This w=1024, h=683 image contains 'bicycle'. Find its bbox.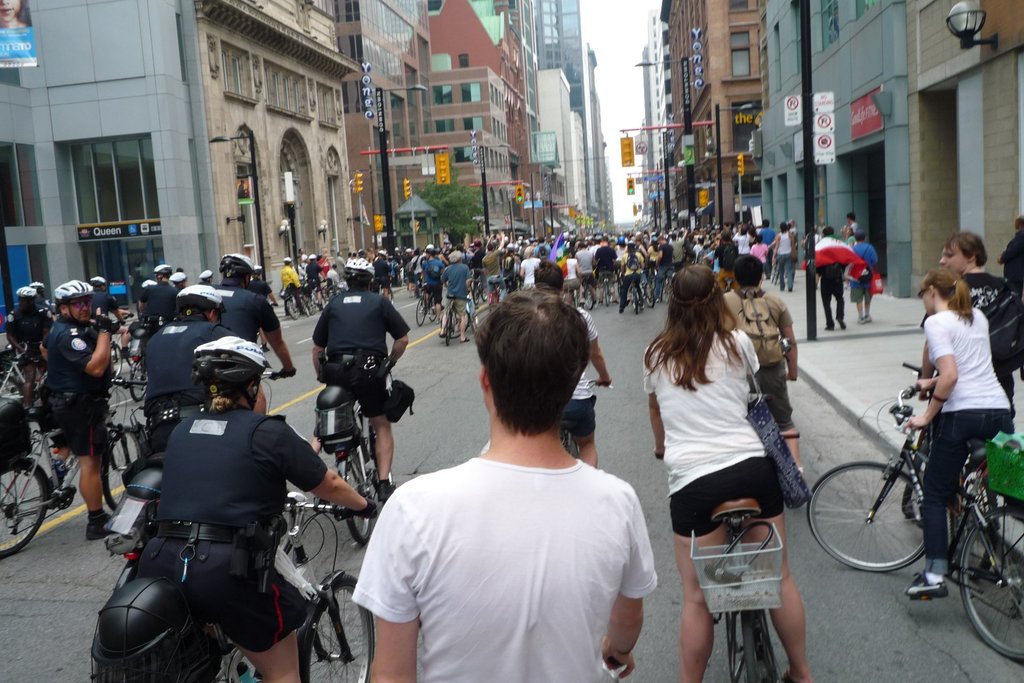
left=182, top=485, right=376, bottom=682.
